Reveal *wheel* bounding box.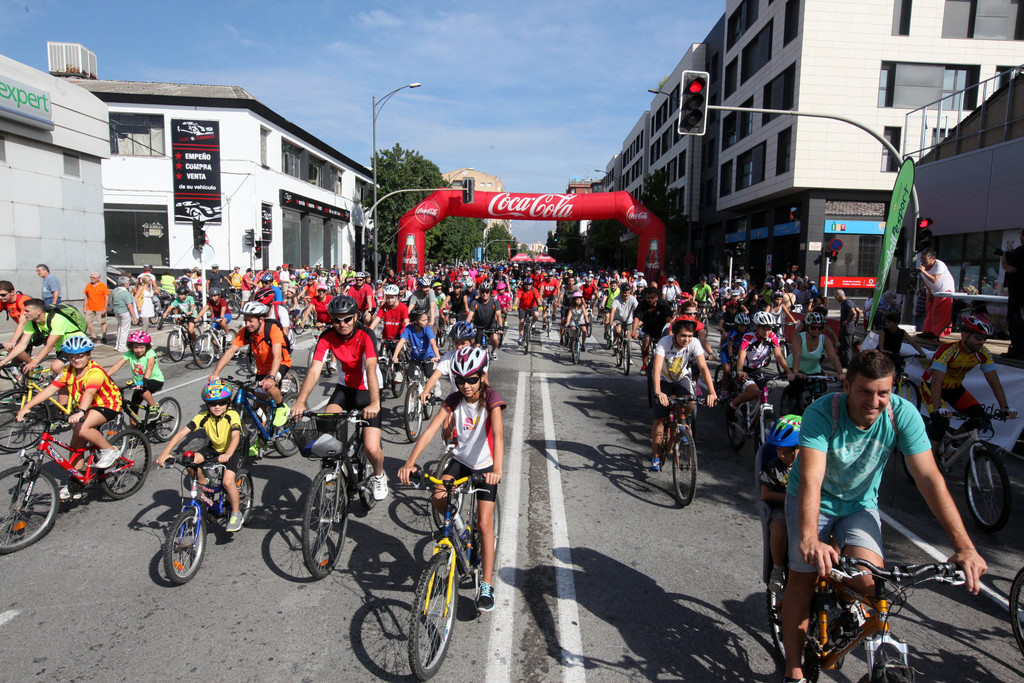
Revealed: bbox=[397, 385, 426, 441].
